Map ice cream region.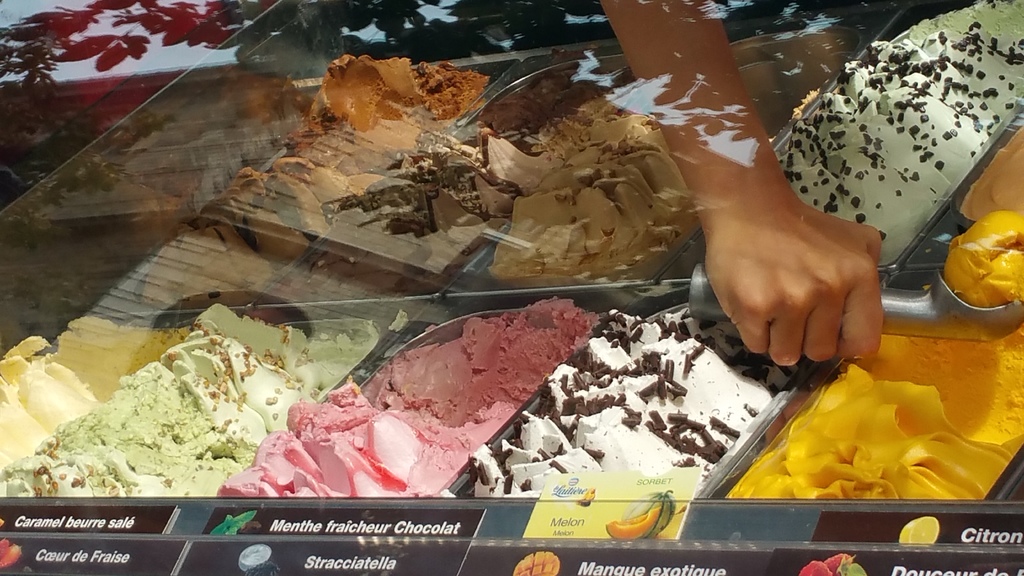
Mapped to box(193, 36, 860, 301).
